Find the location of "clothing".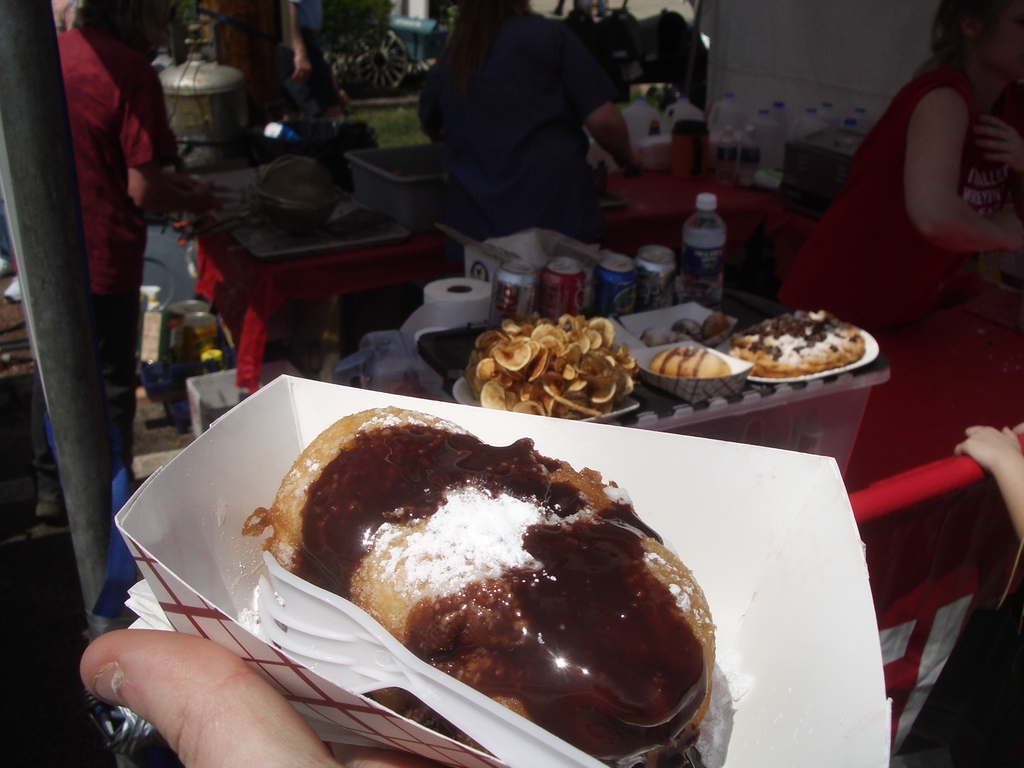
Location: bbox=[410, 8, 616, 244].
